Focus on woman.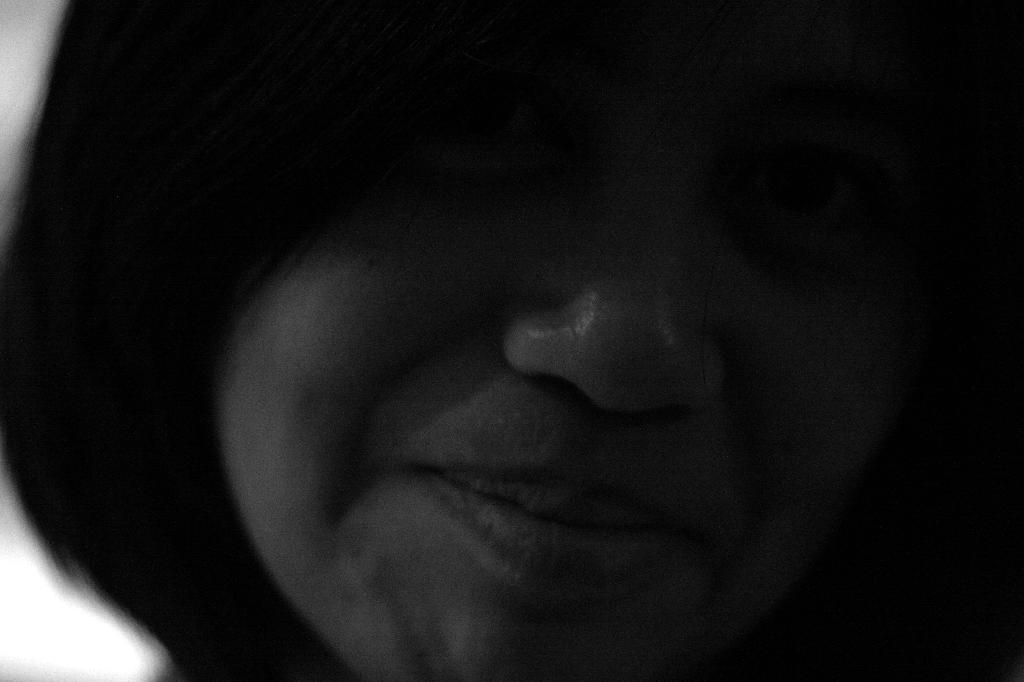
Focused at (83, 4, 962, 646).
